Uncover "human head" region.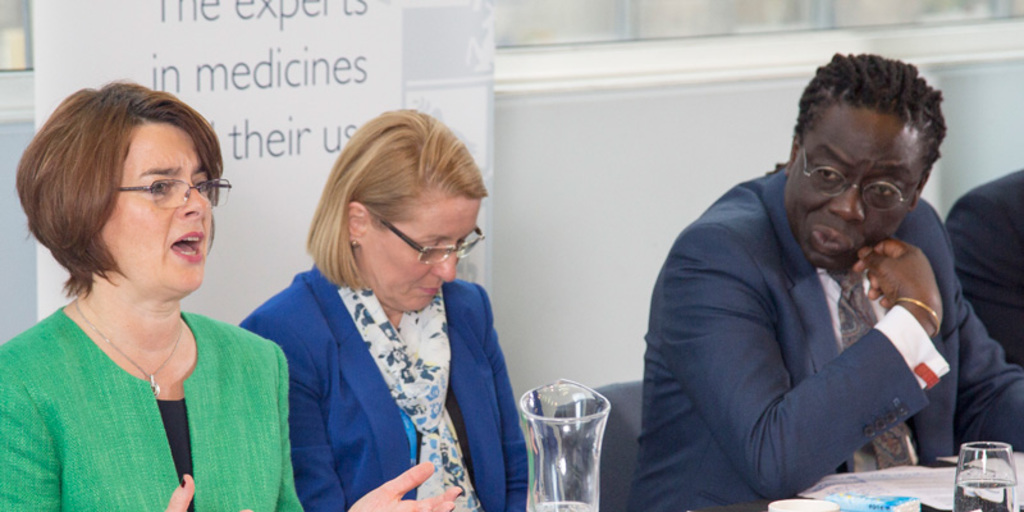
Uncovered: 787/46/948/265.
